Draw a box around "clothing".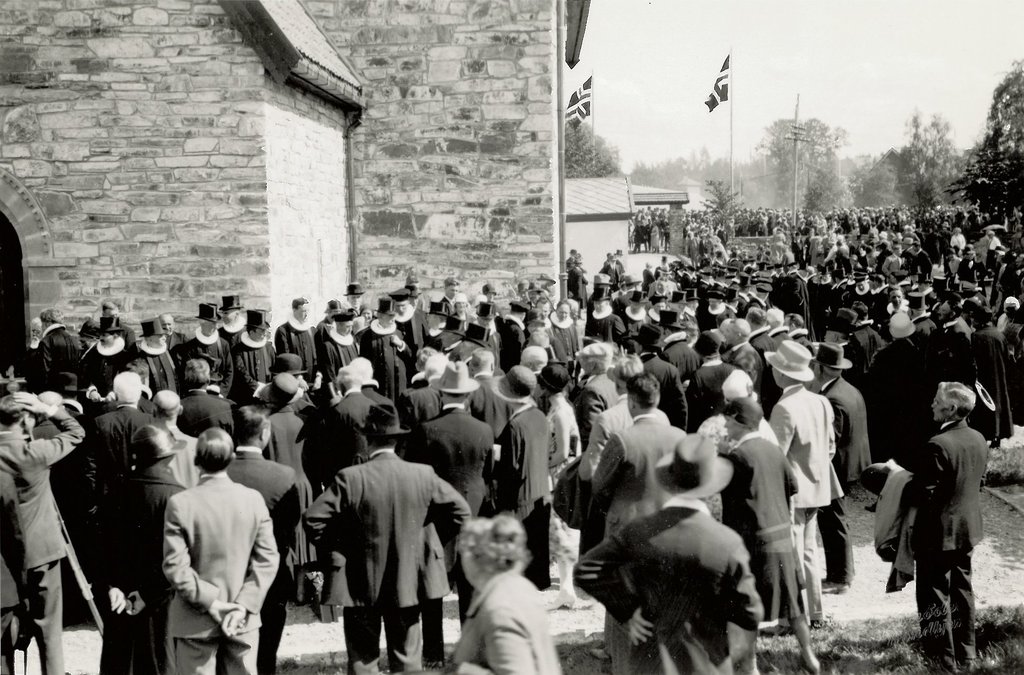
bbox=[823, 376, 867, 473].
